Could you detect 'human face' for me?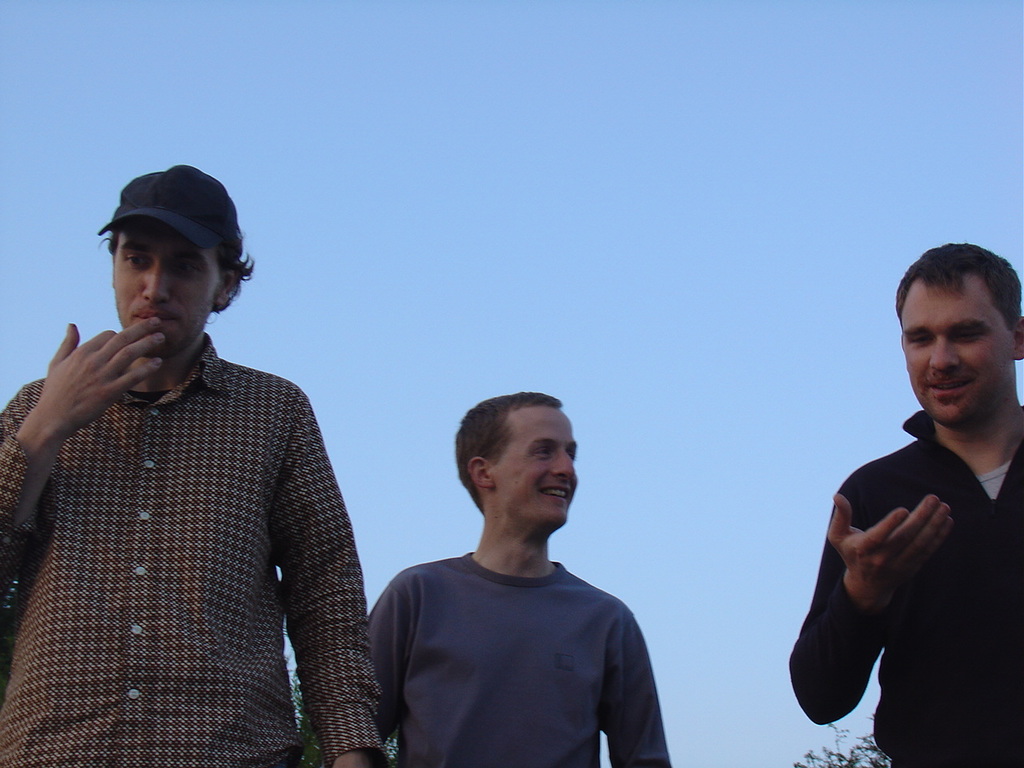
Detection result: BBox(494, 409, 576, 527).
